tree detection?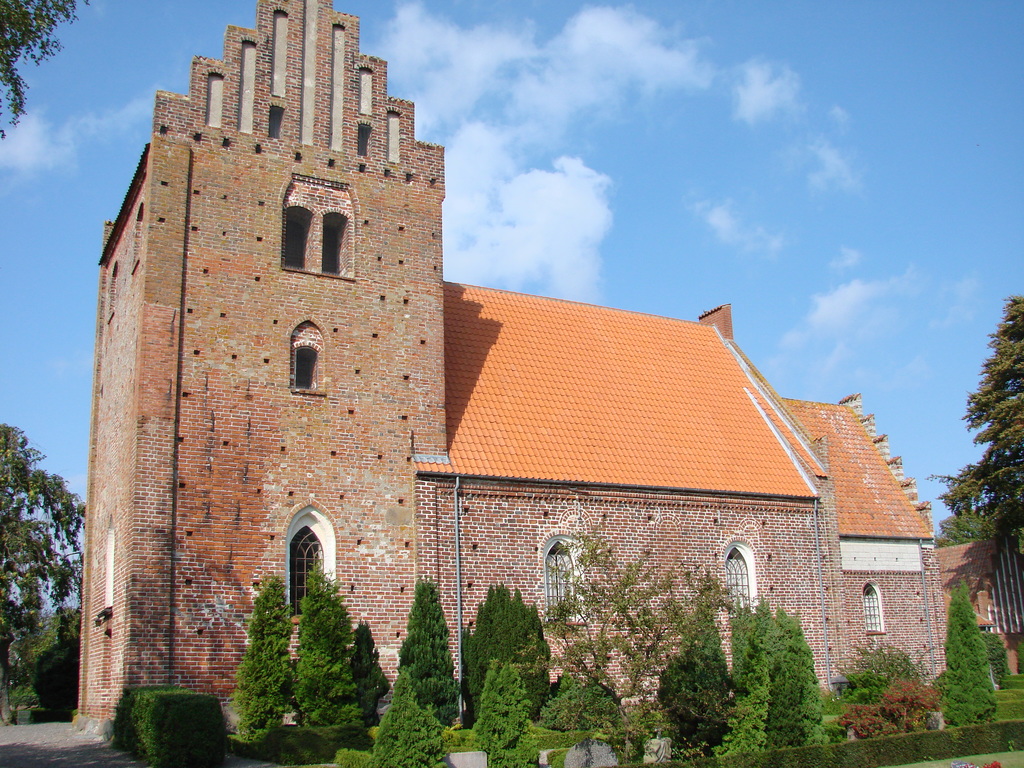
(352,614,394,735)
